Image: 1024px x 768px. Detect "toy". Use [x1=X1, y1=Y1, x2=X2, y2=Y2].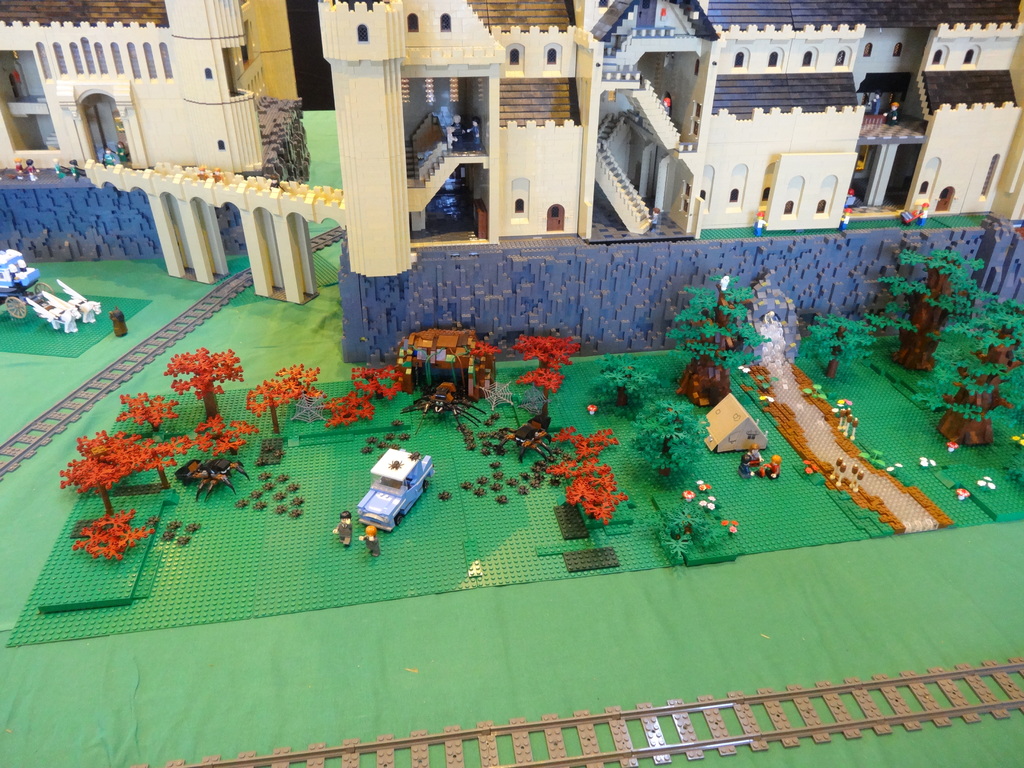
[x1=0, y1=243, x2=95, y2=333].
